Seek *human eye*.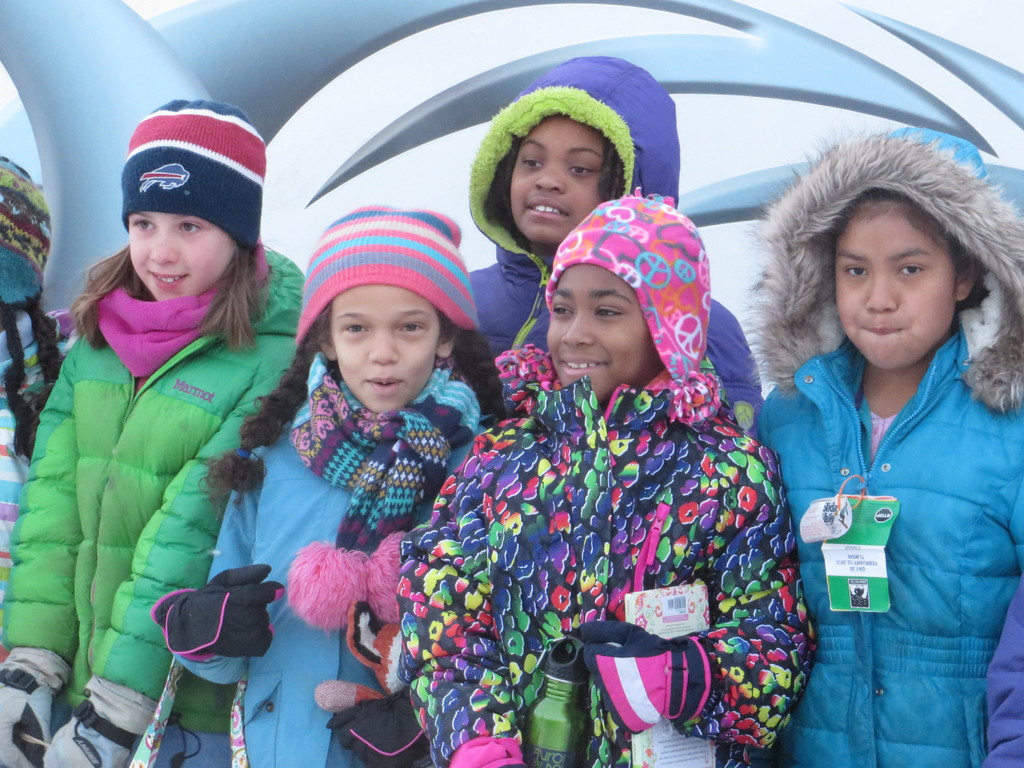
box(586, 299, 631, 324).
